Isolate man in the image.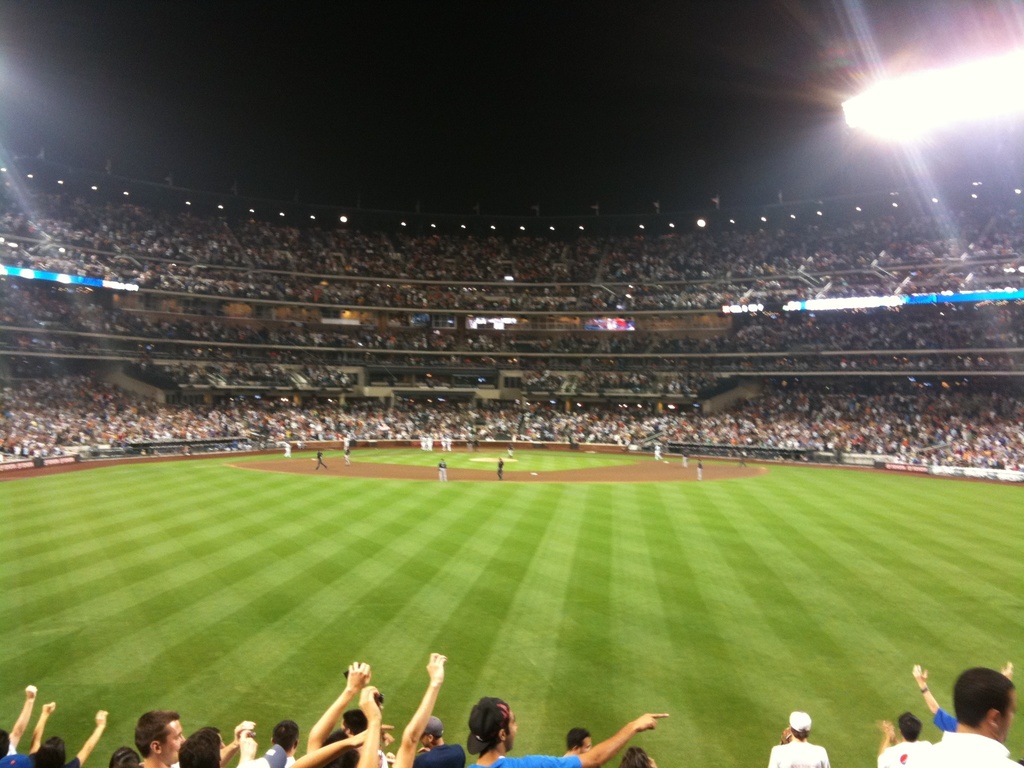
Isolated region: [left=438, top=429, right=452, bottom=454].
